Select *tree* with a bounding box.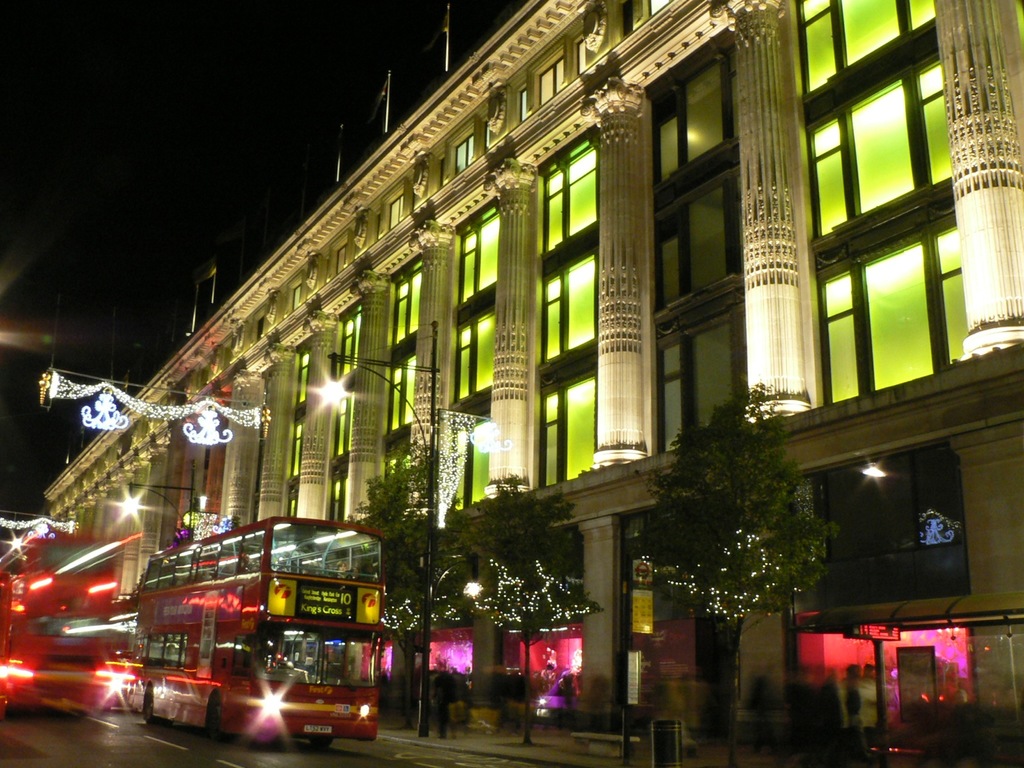
478,467,598,755.
